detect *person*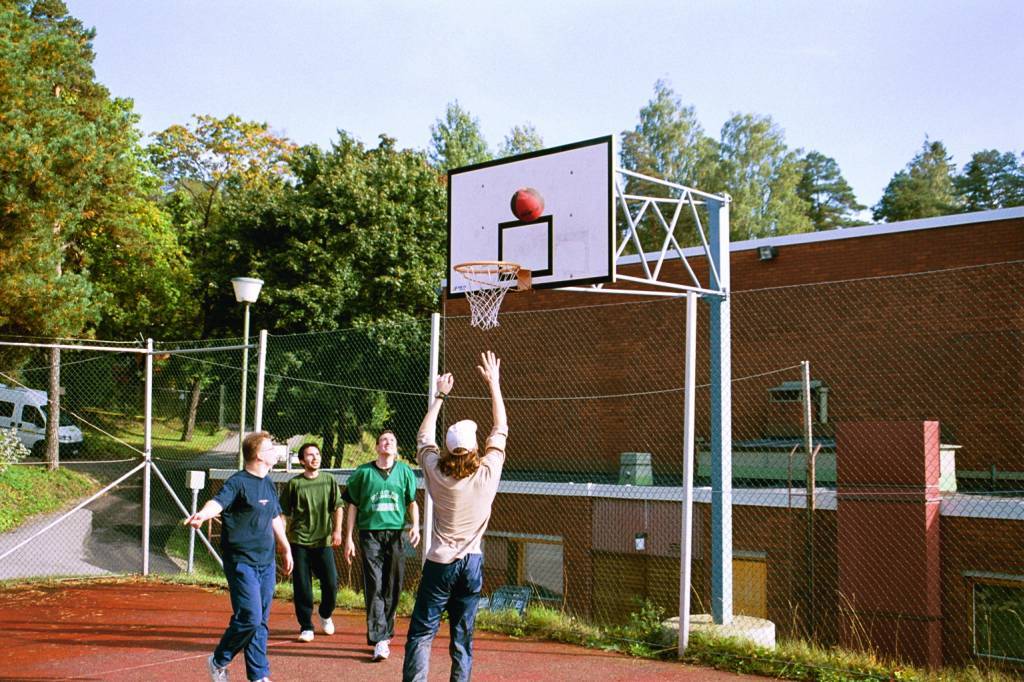
rect(275, 442, 341, 642)
